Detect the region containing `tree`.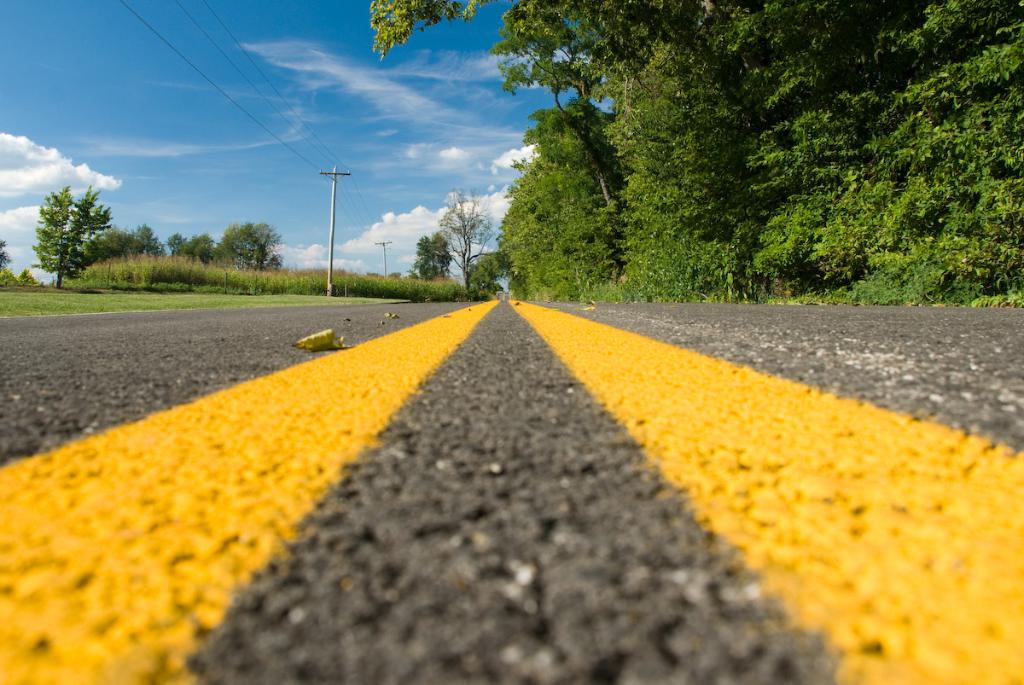
BBox(165, 220, 289, 263).
